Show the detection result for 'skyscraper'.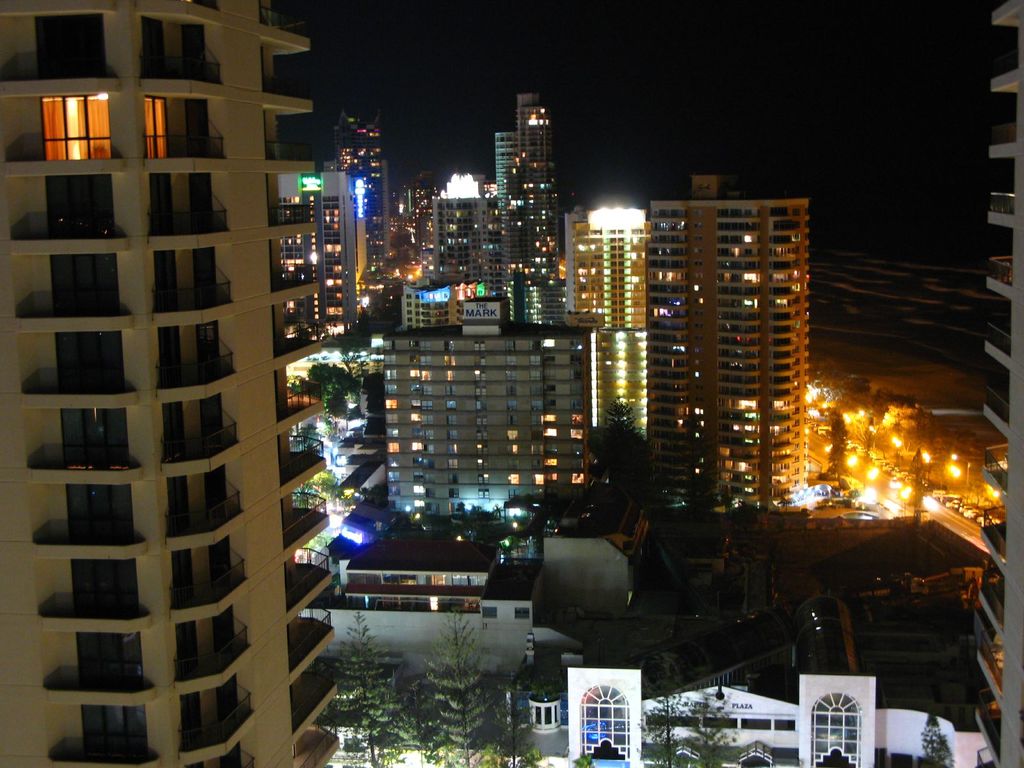
box(329, 114, 392, 283).
